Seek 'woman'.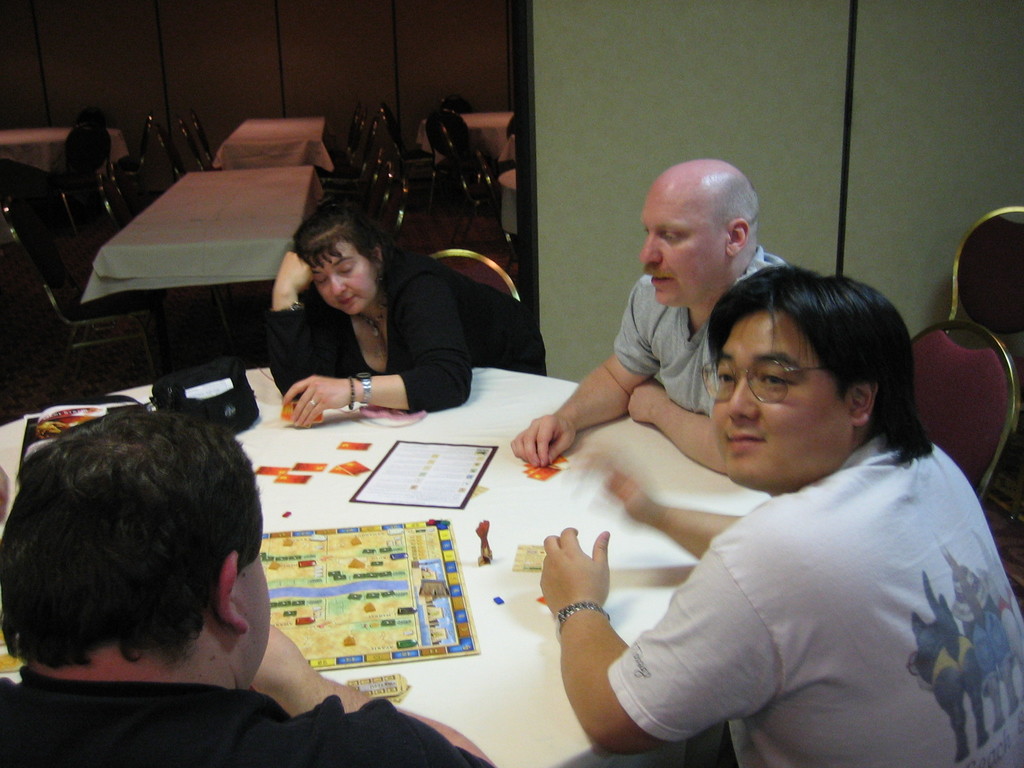
236,202,494,428.
